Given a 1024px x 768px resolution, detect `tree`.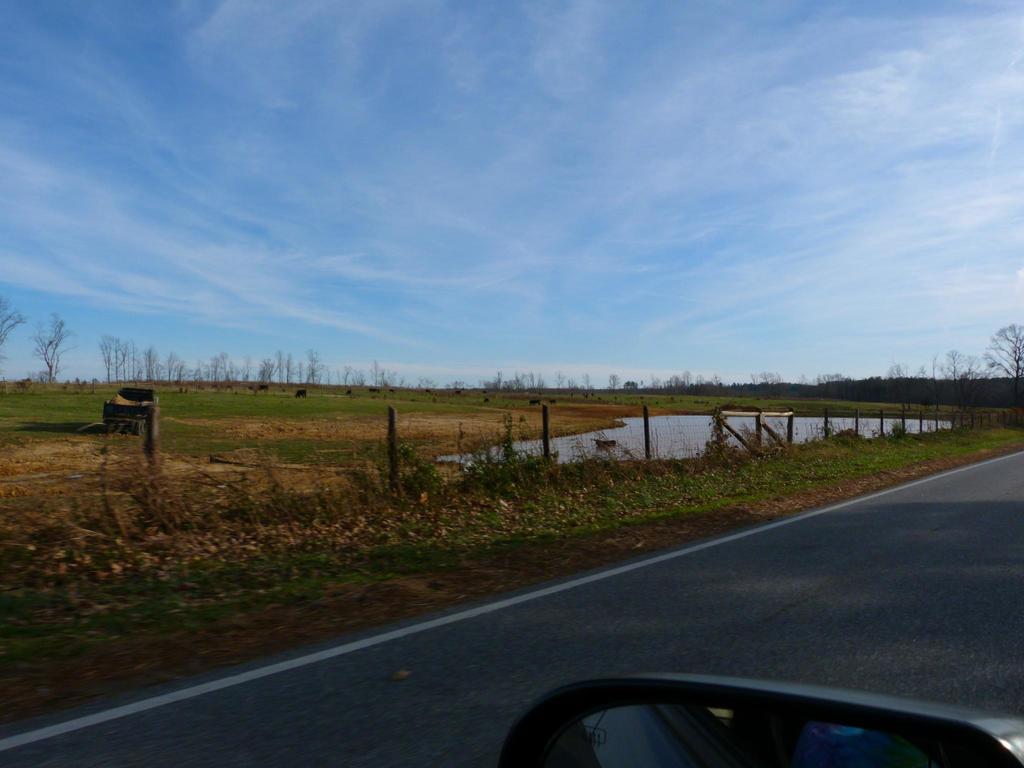
Rect(204, 351, 230, 380).
